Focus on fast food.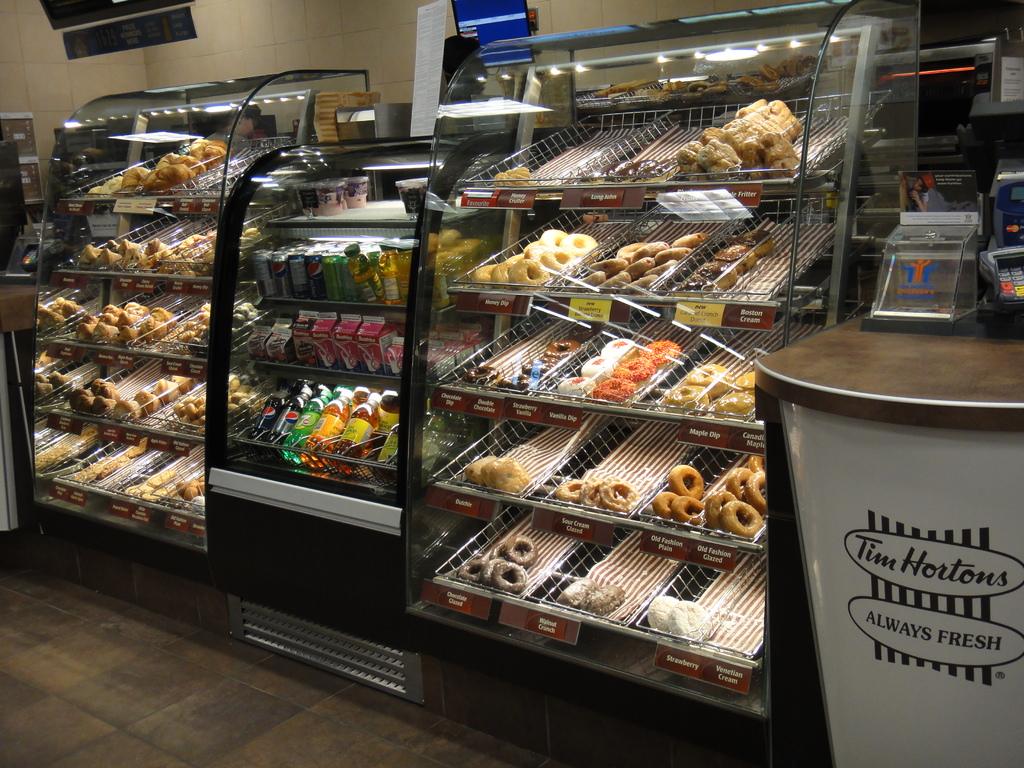
Focused at rect(481, 460, 530, 495).
